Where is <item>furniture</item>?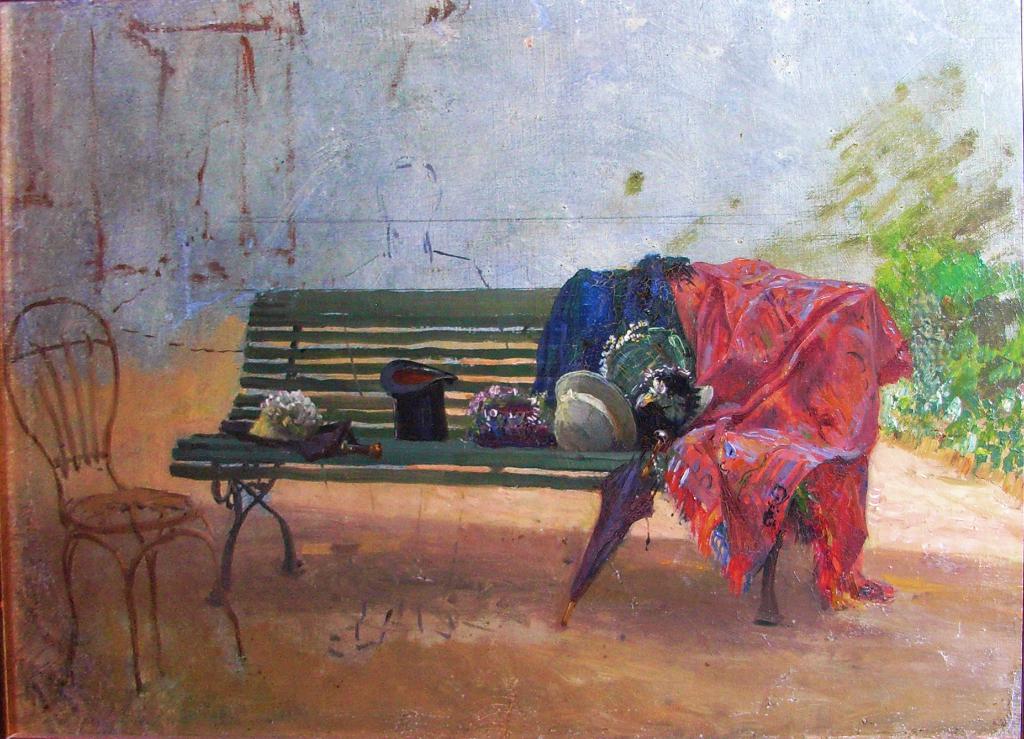
(163, 287, 876, 627).
